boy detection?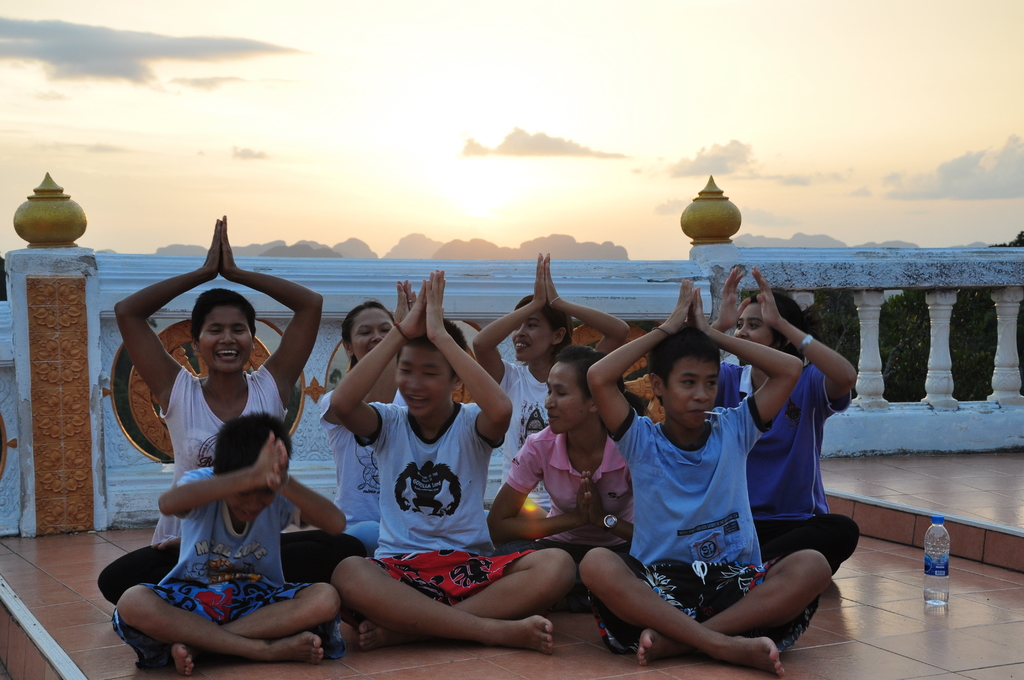
[593,289,810,667]
